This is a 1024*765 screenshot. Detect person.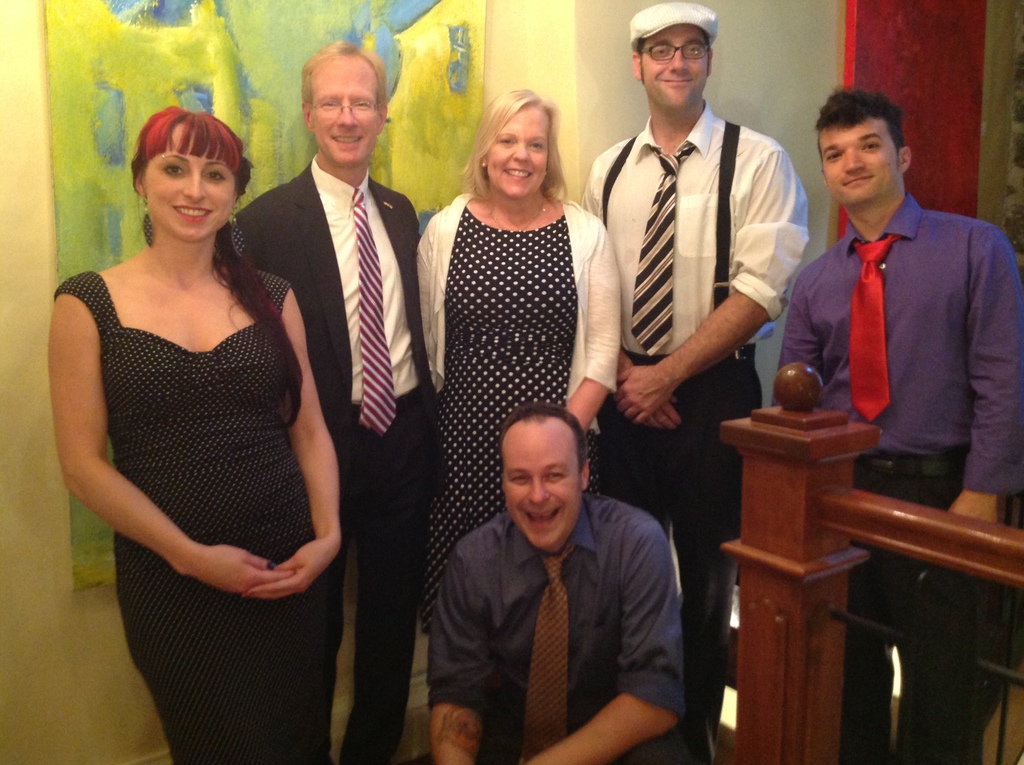
region(230, 34, 447, 764).
